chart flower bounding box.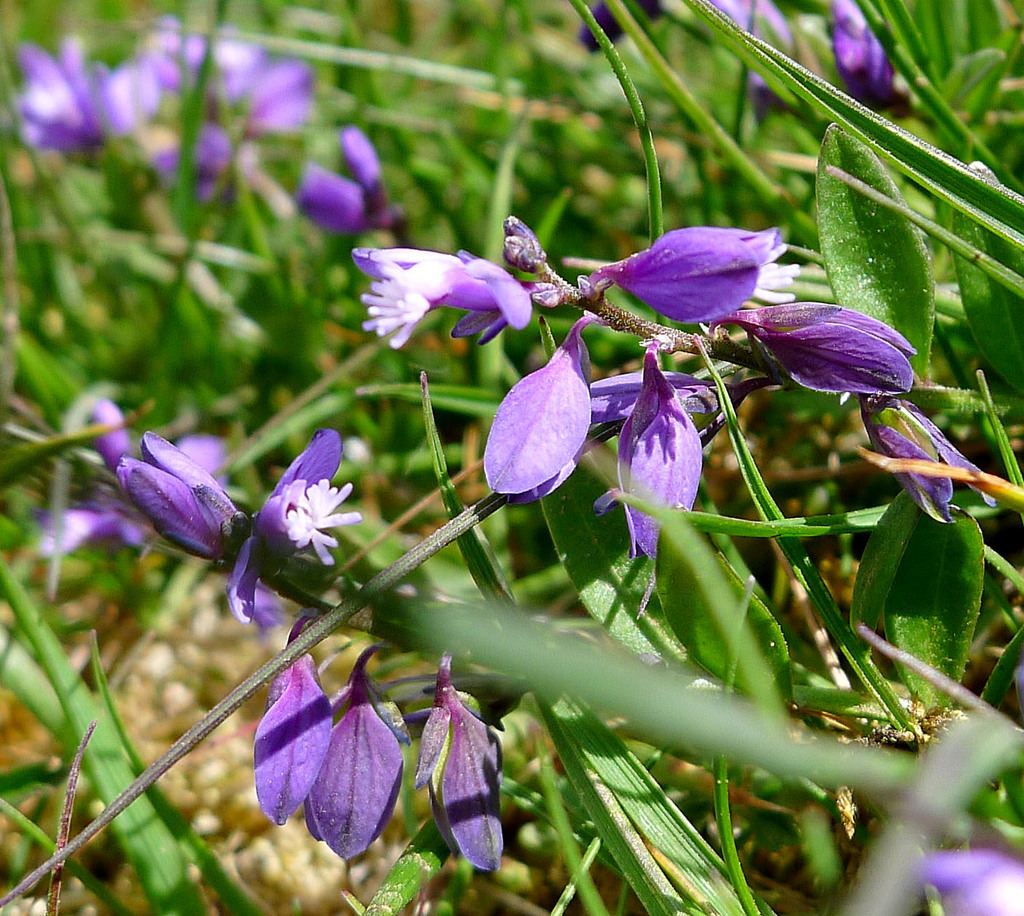
Charted: 227/430/361/628.
